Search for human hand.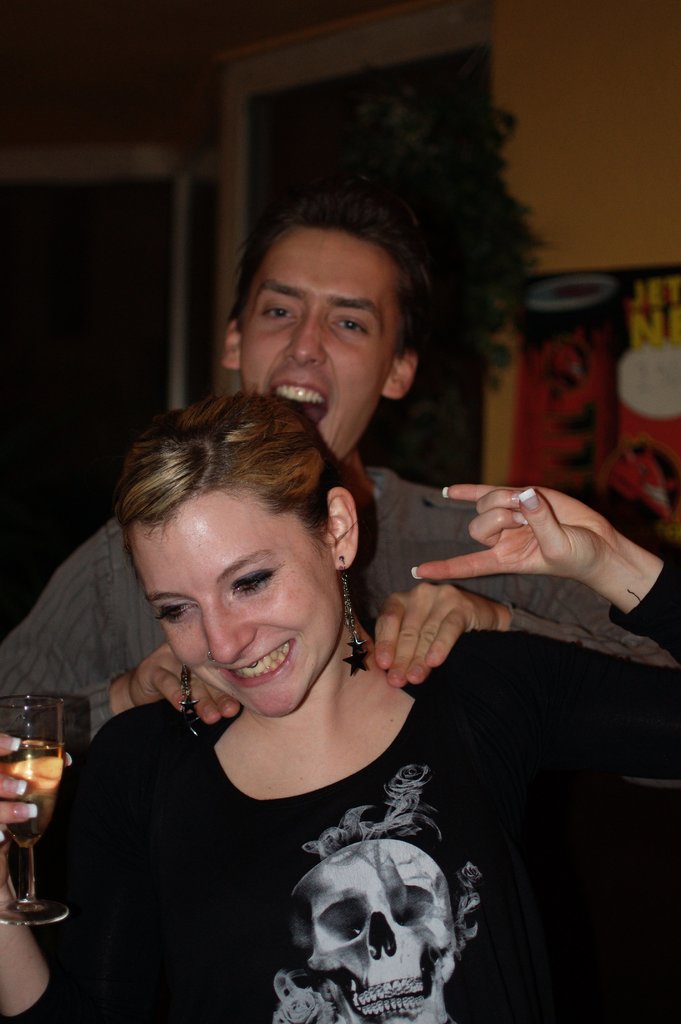
Found at locate(129, 645, 243, 730).
